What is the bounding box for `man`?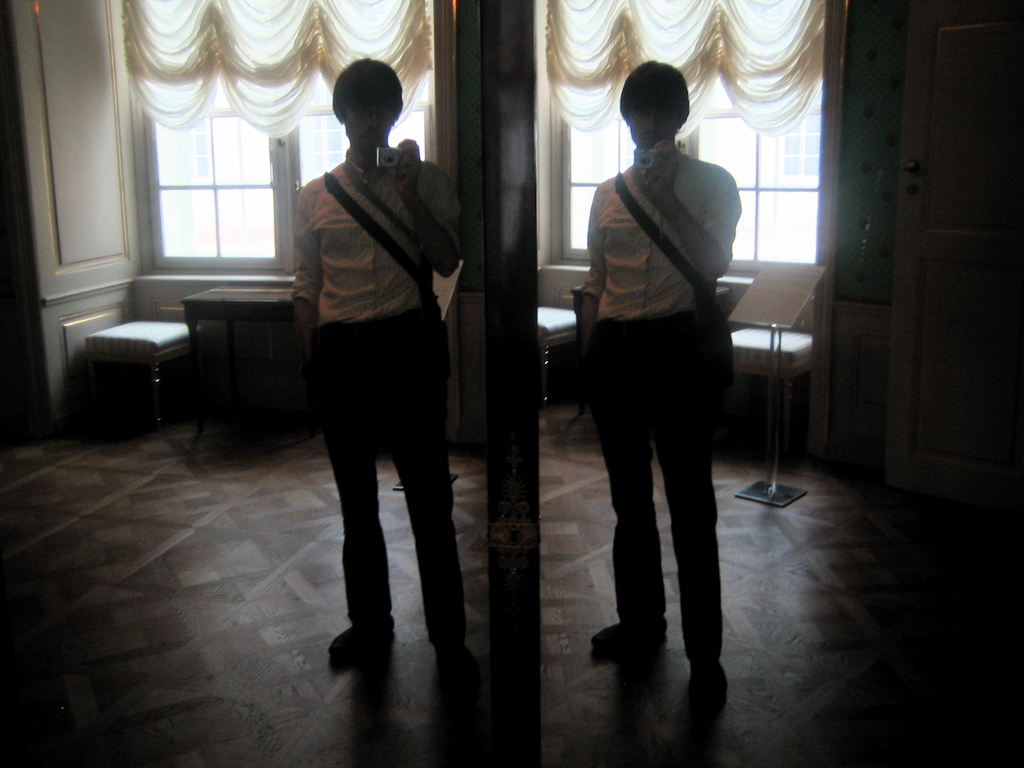
Rect(241, 60, 463, 629).
